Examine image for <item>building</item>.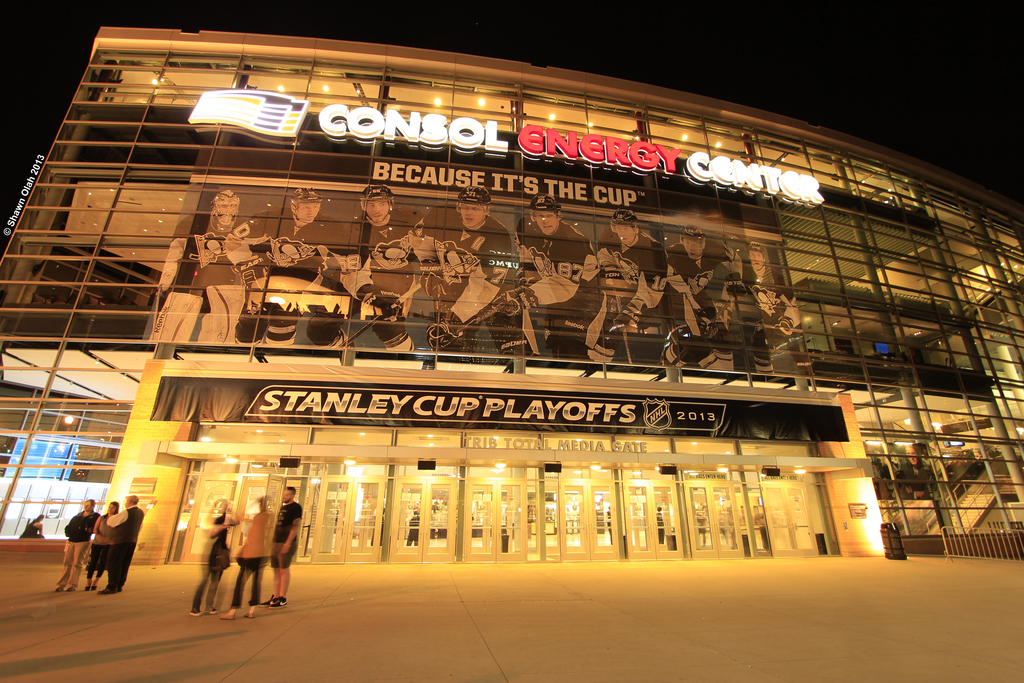
Examination result: (0, 27, 1023, 556).
